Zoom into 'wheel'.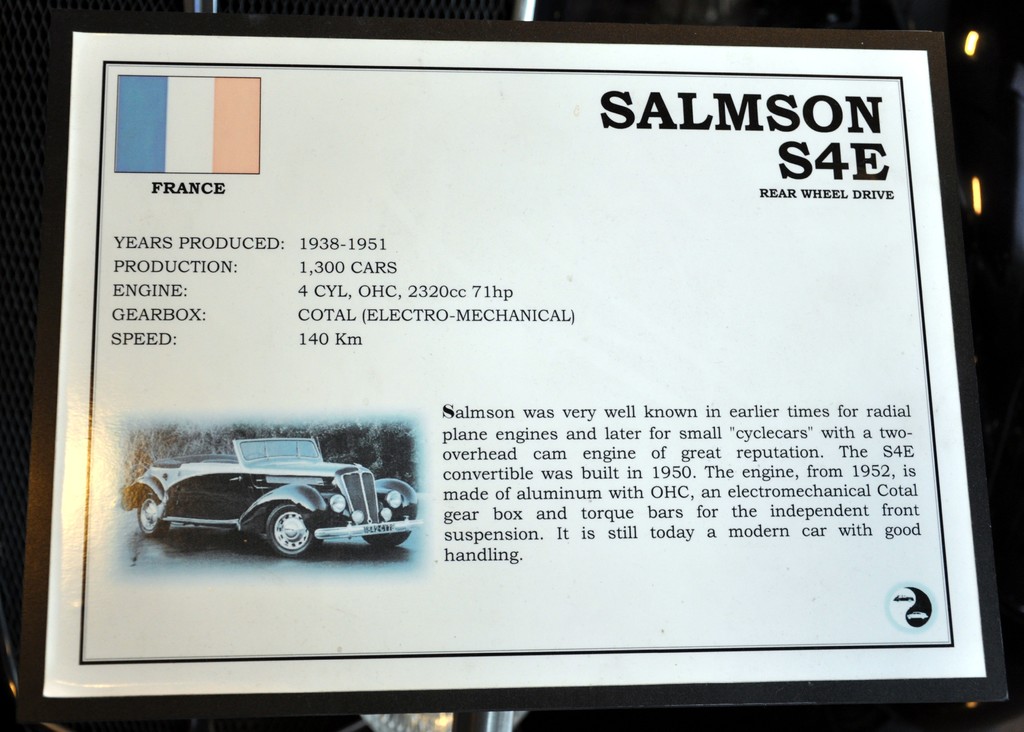
Zoom target: <bbox>260, 497, 324, 558</bbox>.
